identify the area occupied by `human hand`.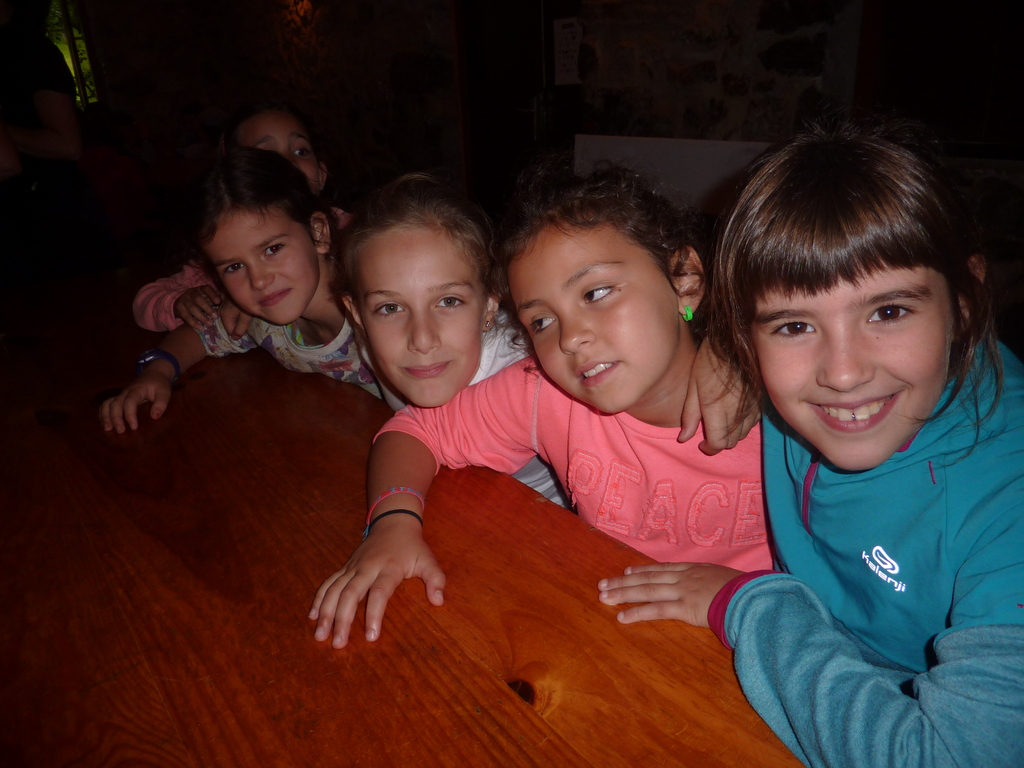
Area: [95,371,174,440].
